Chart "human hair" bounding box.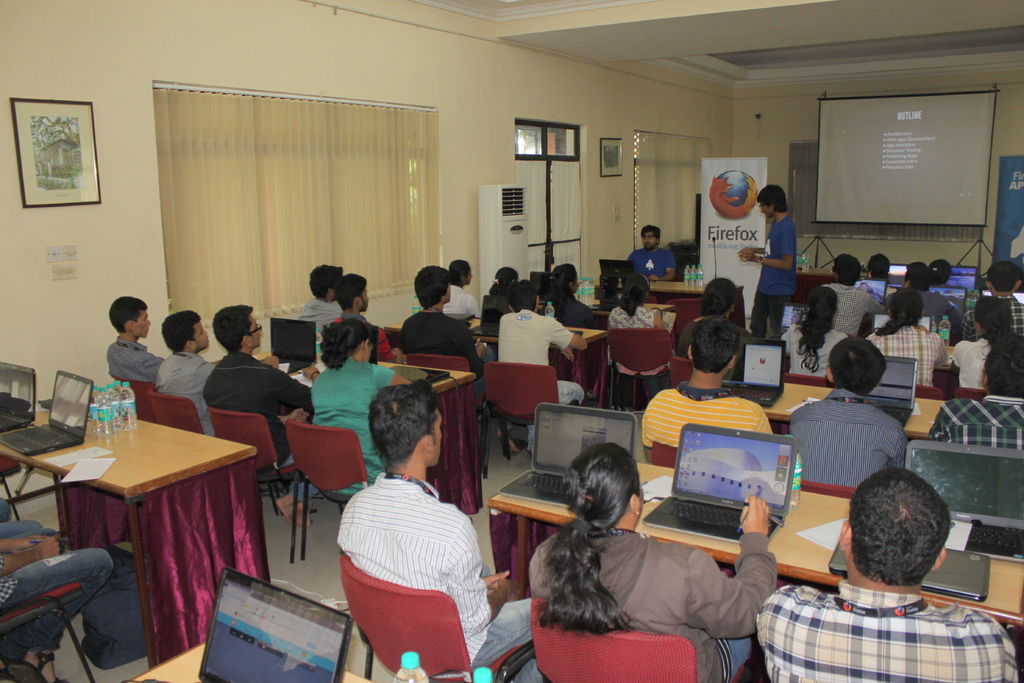
Charted: 107,293,146,333.
